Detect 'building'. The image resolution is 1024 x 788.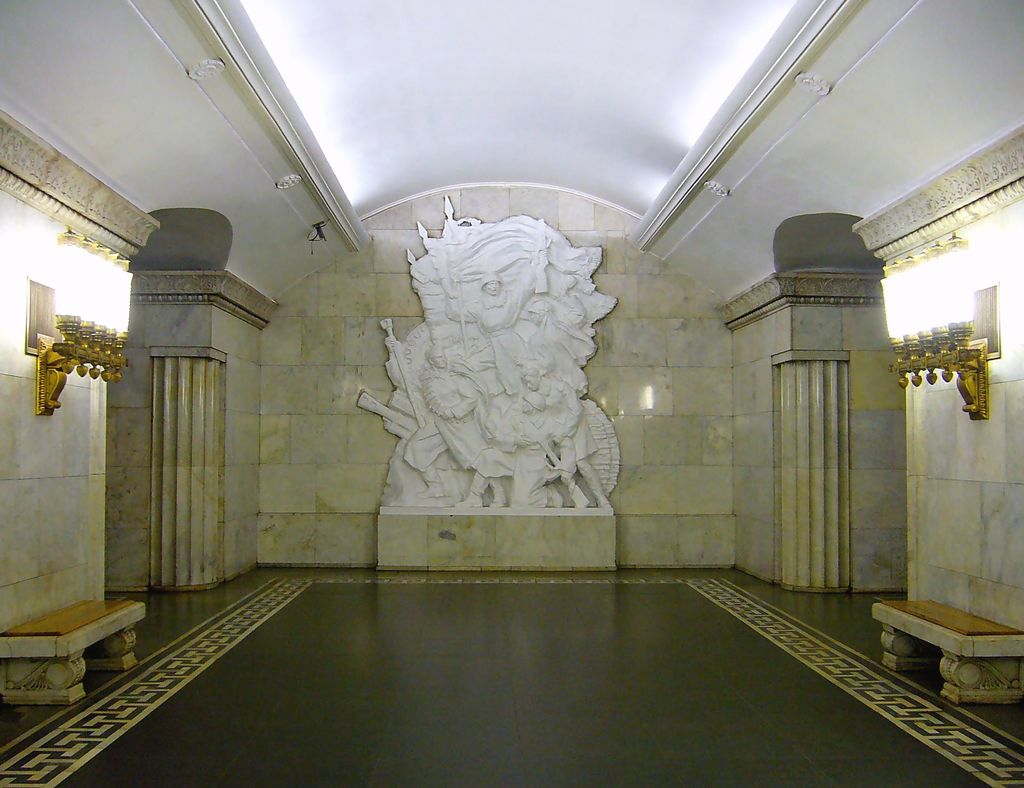
0:0:1023:787.
